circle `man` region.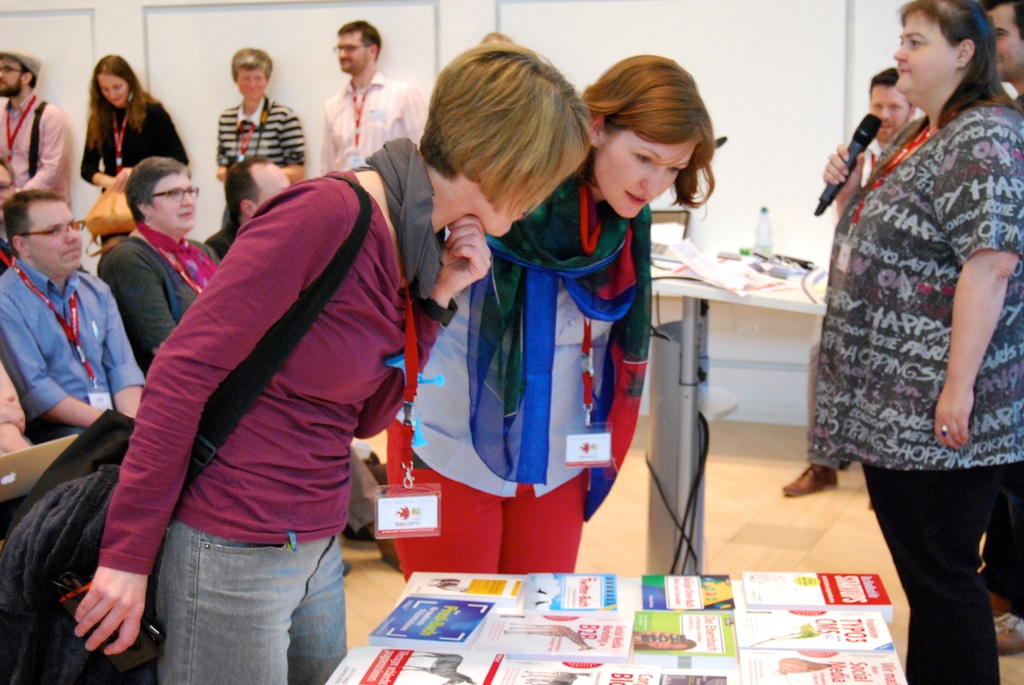
Region: locate(316, 17, 434, 184).
